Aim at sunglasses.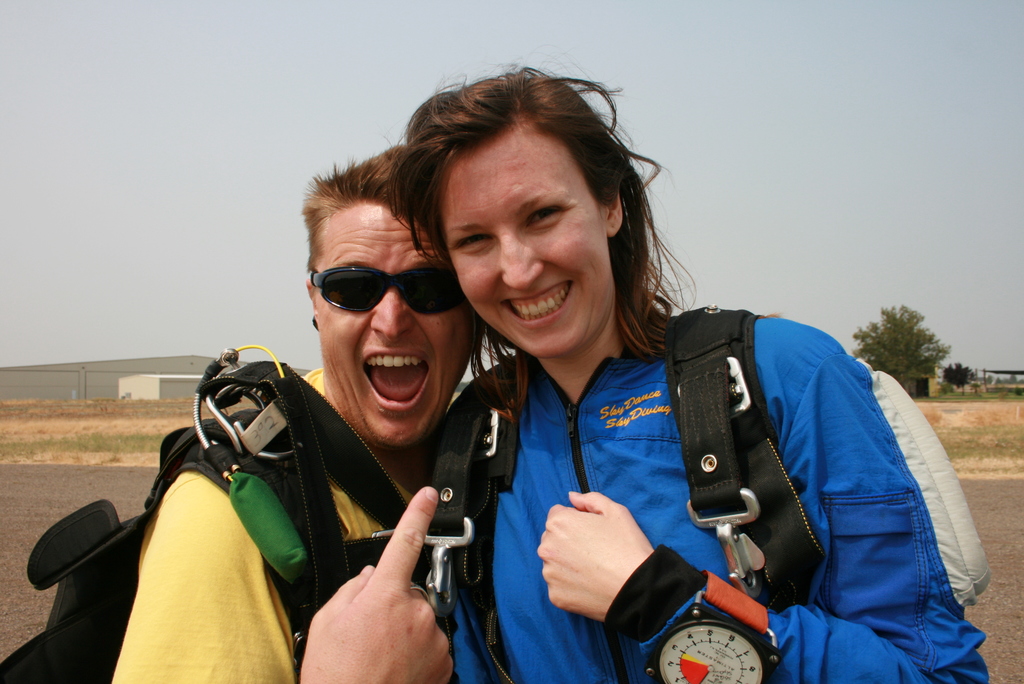
Aimed at 310,266,465,311.
